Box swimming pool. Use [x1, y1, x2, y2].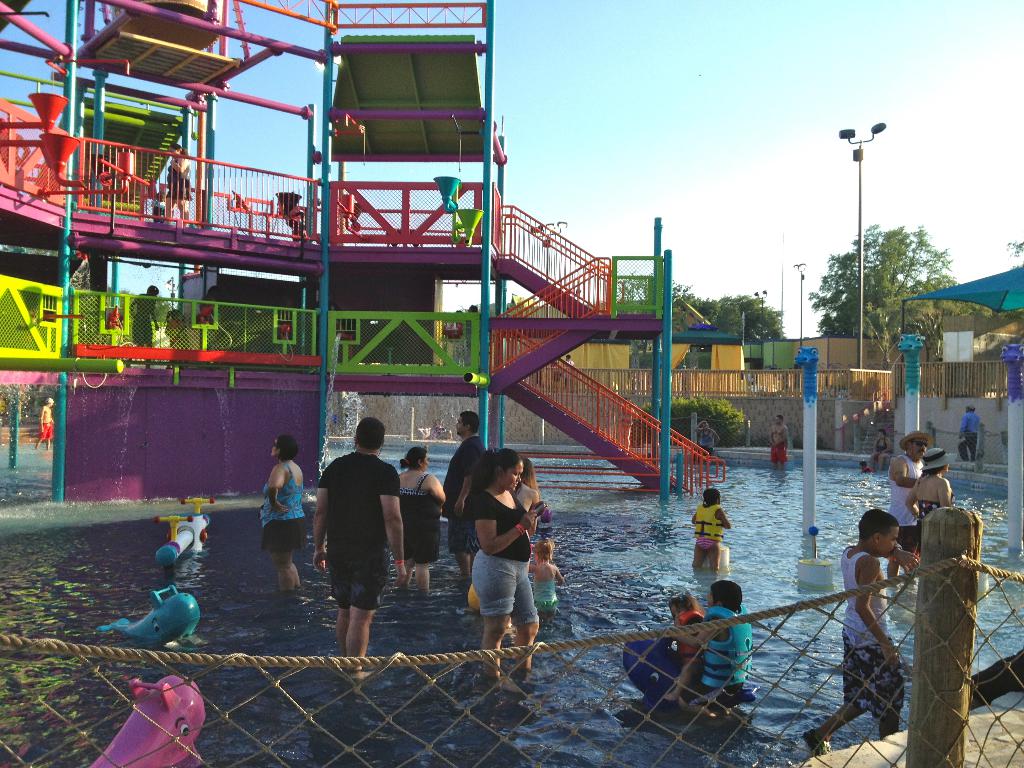
[0, 440, 1023, 767].
